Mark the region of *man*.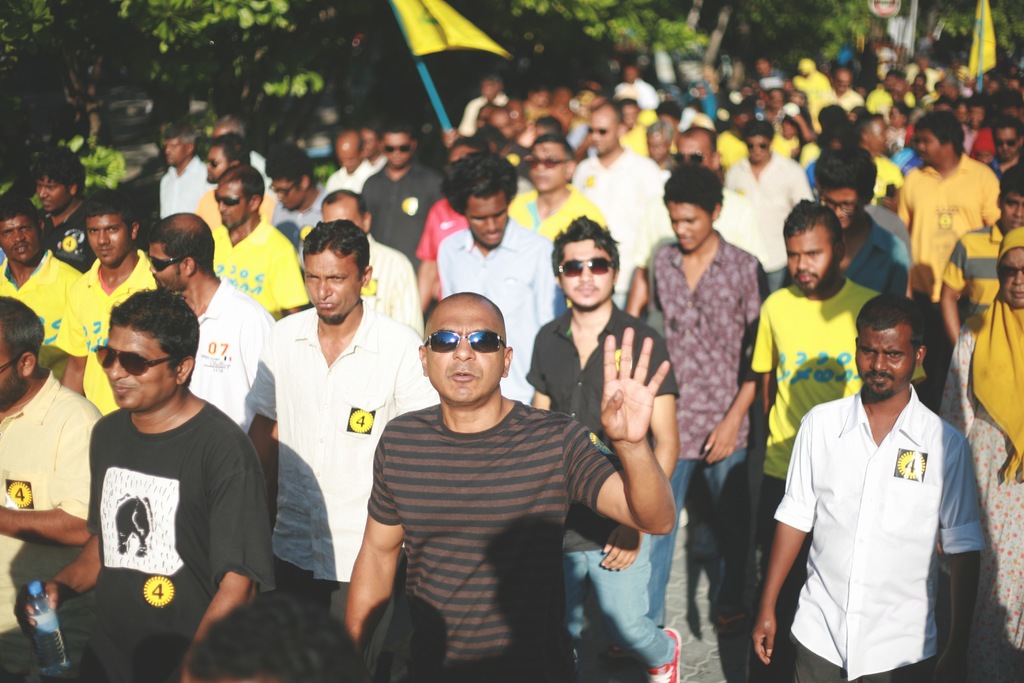
Region: crop(320, 188, 426, 347).
